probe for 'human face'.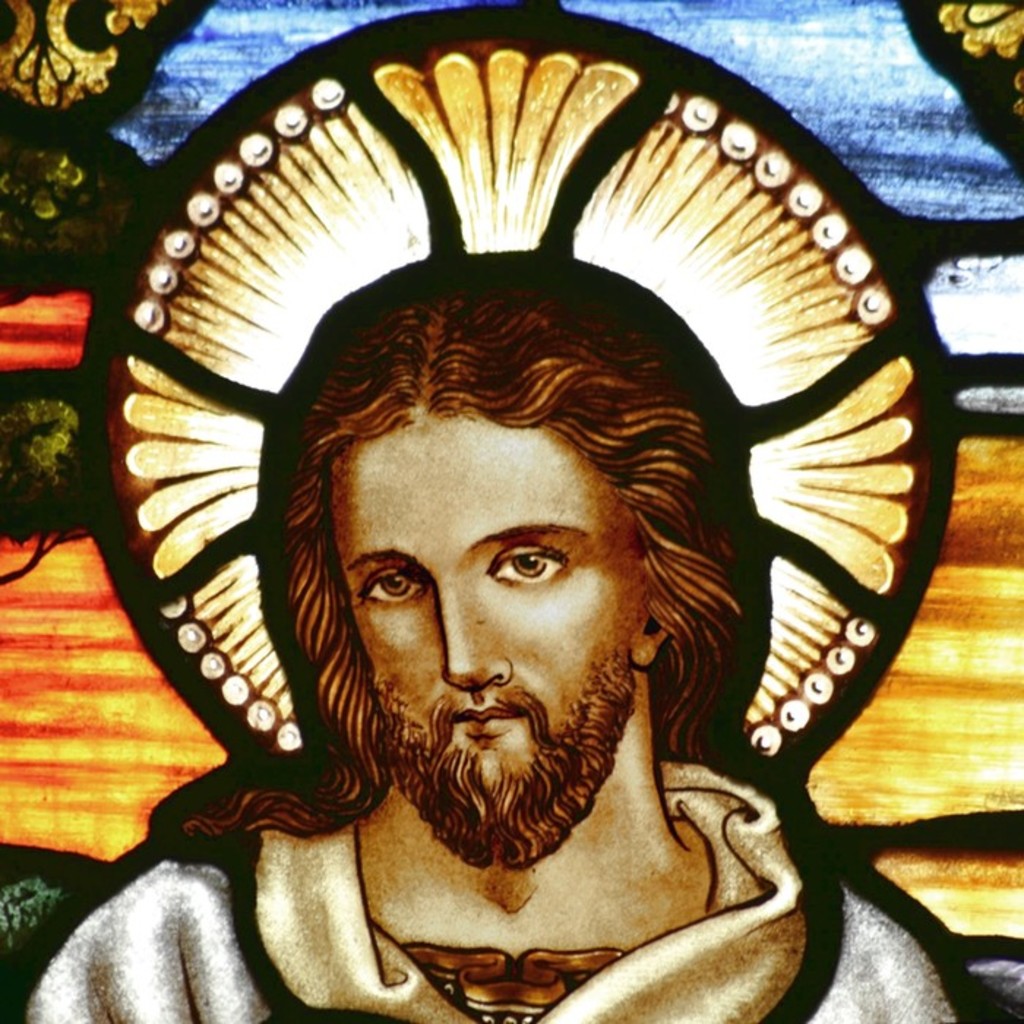
Probe result: (left=342, top=414, right=632, bottom=857).
